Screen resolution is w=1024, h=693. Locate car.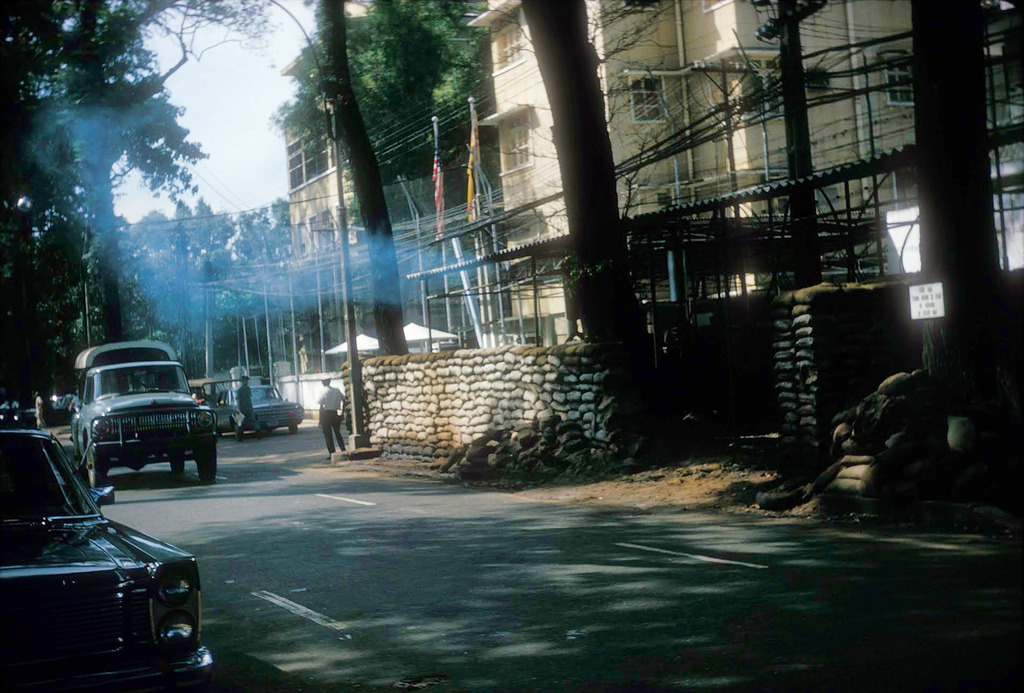
208, 384, 305, 439.
